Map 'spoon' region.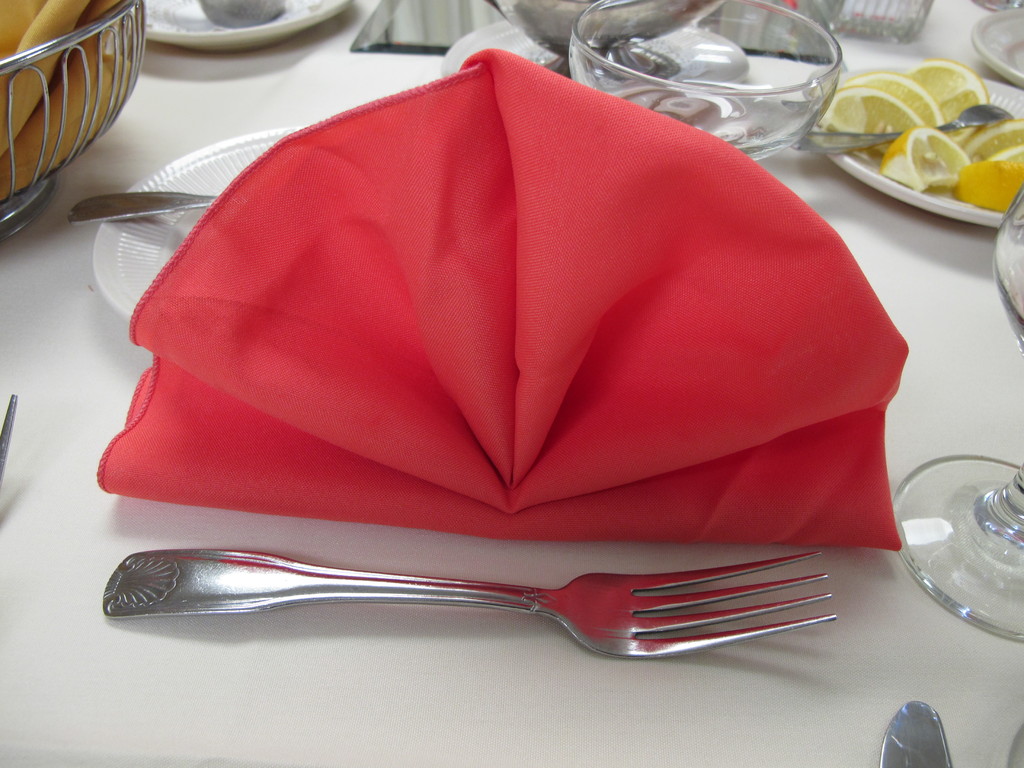
Mapped to crop(792, 106, 1014, 150).
